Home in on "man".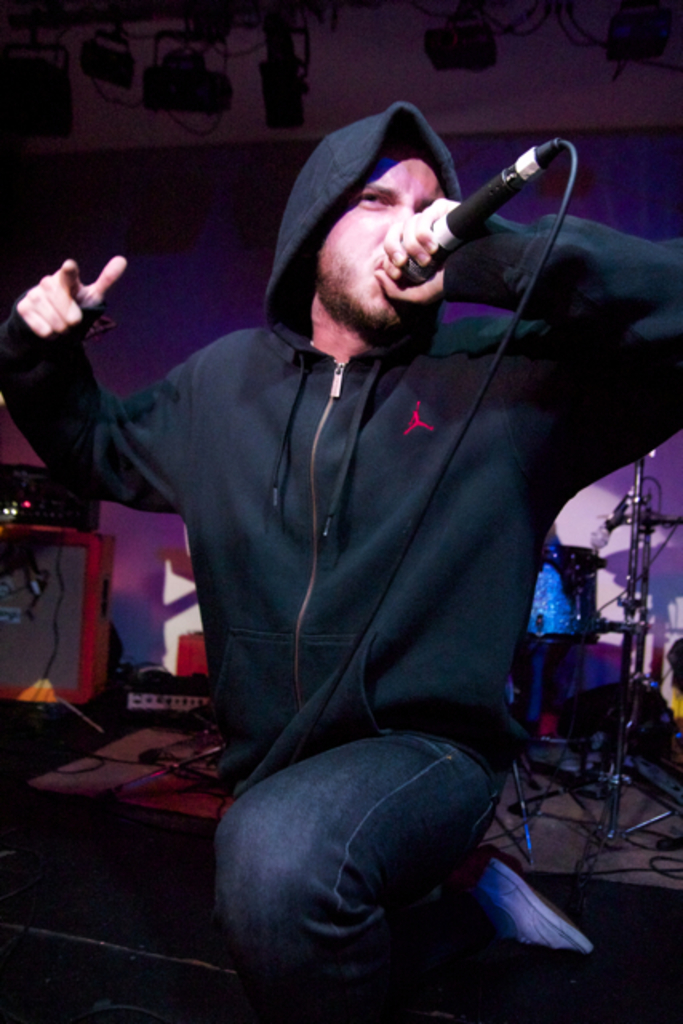
Homed in at left=0, top=107, right=681, bottom=1022.
